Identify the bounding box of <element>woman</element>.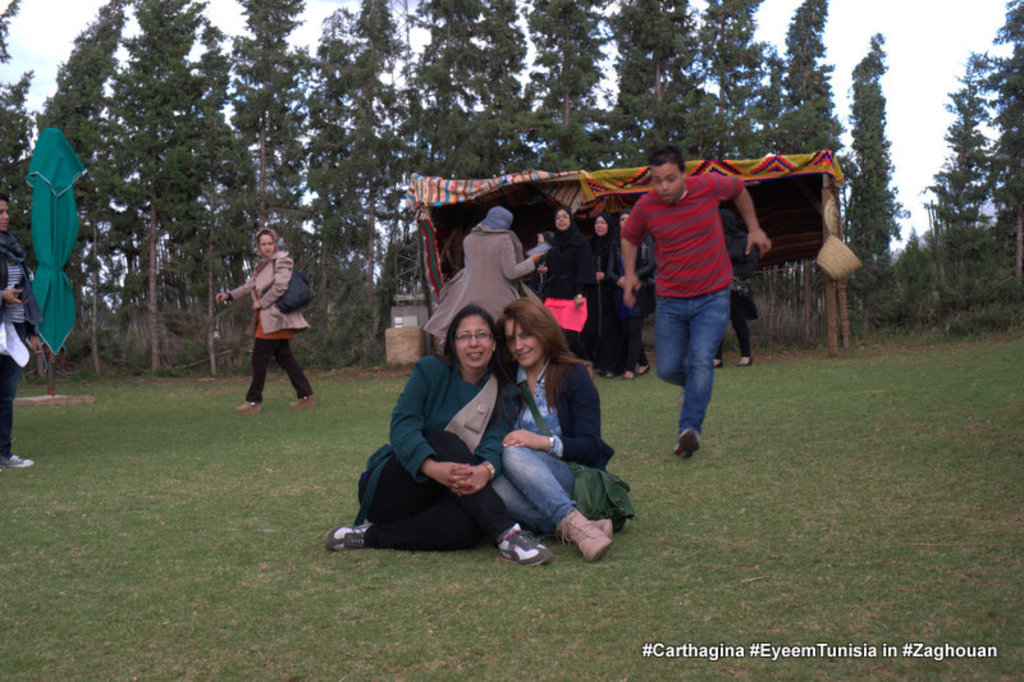
<bbox>479, 301, 628, 564</bbox>.
